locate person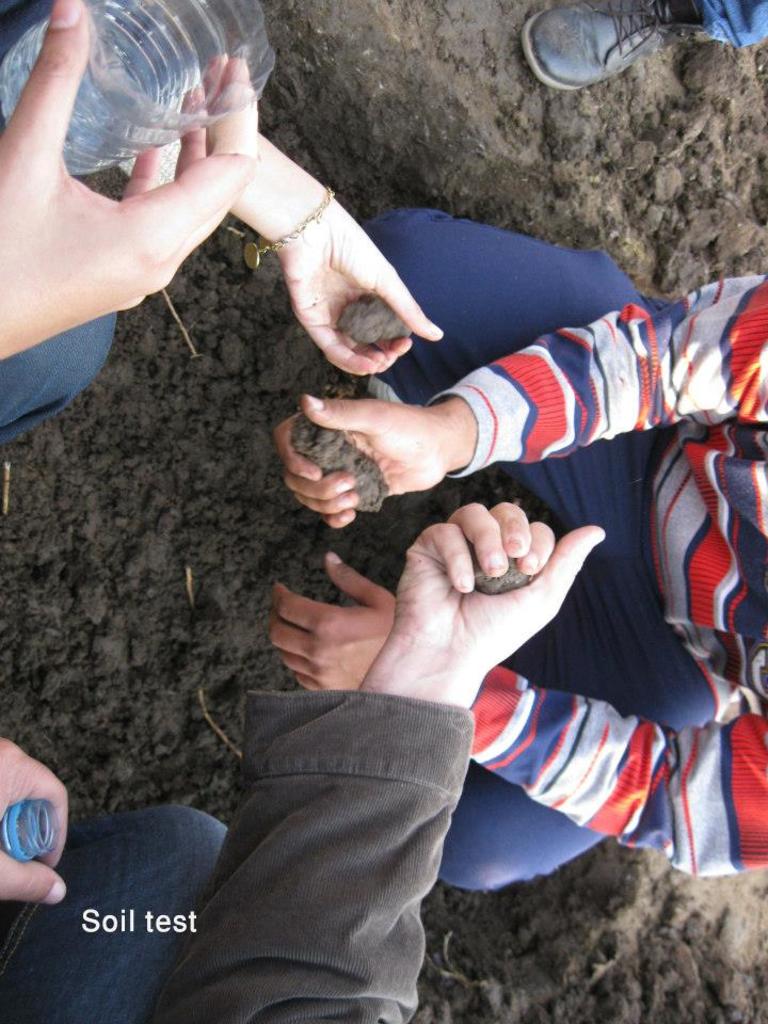
[0,0,442,441]
